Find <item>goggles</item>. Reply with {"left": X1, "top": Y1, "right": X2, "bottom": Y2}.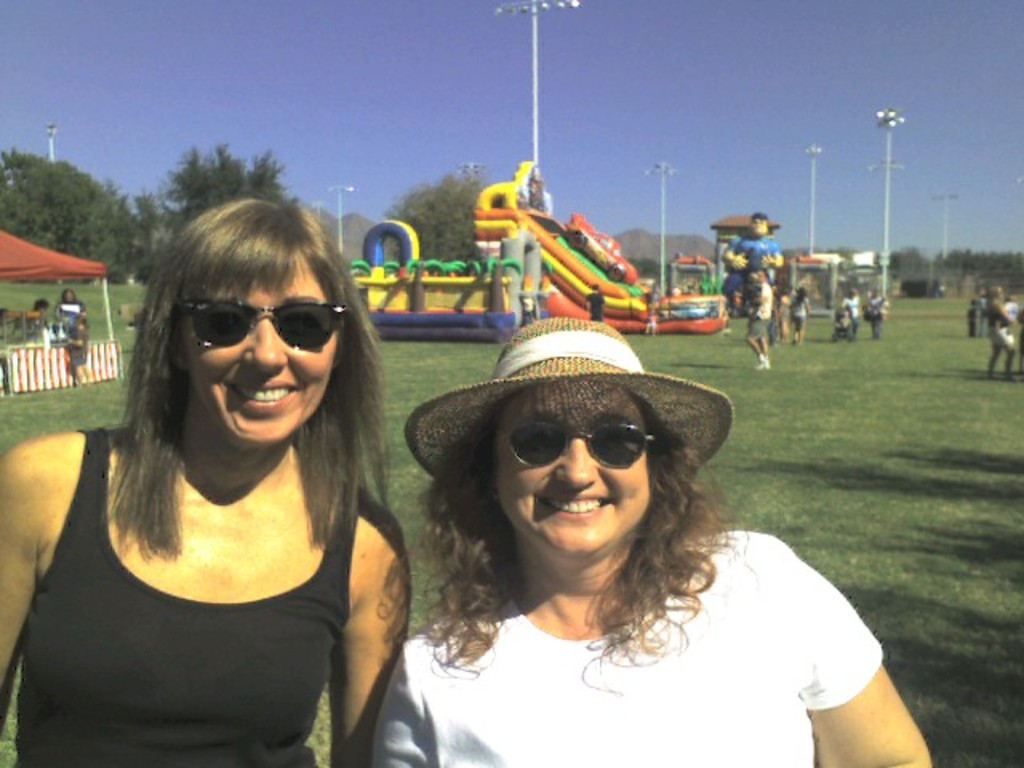
{"left": 160, "top": 290, "right": 344, "bottom": 362}.
